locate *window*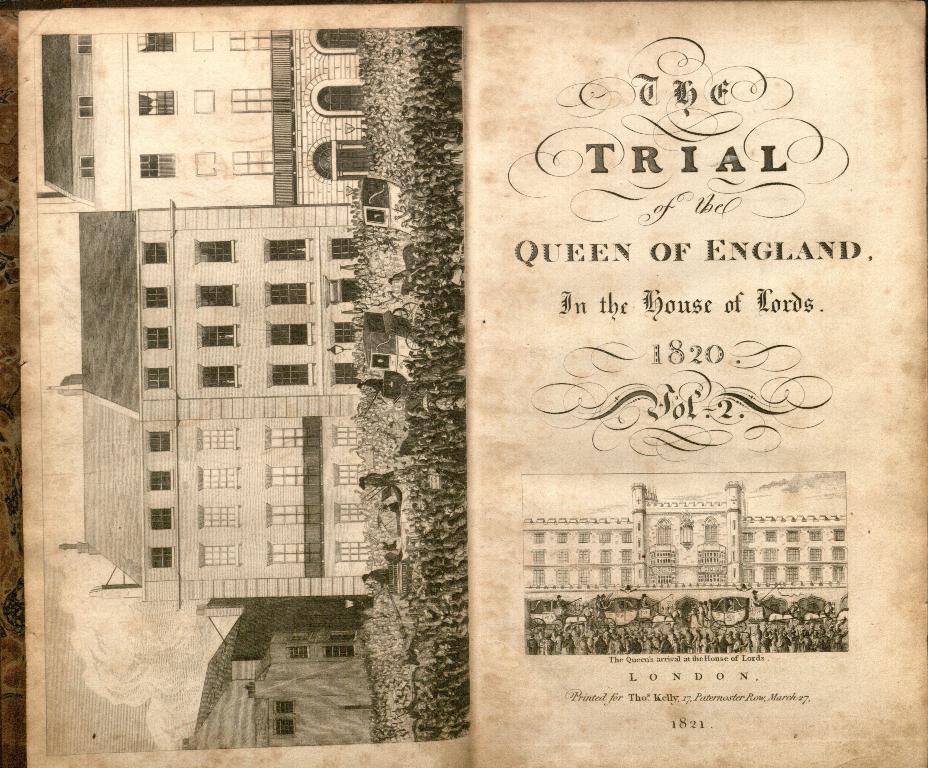
rect(144, 241, 170, 265)
